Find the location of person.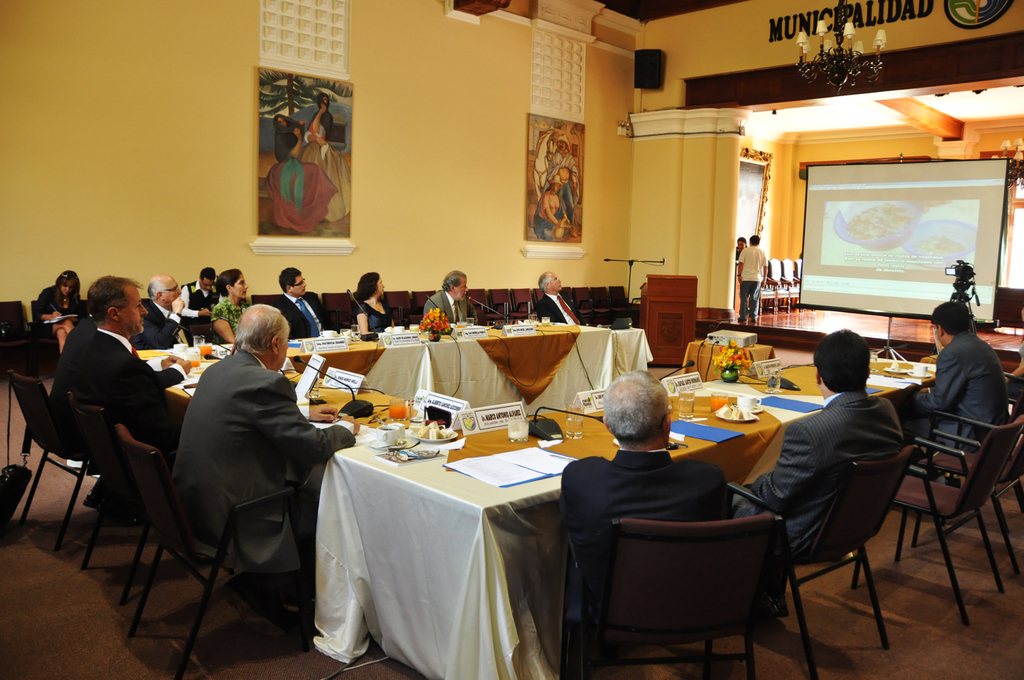
Location: [x1=537, y1=131, x2=577, y2=185].
